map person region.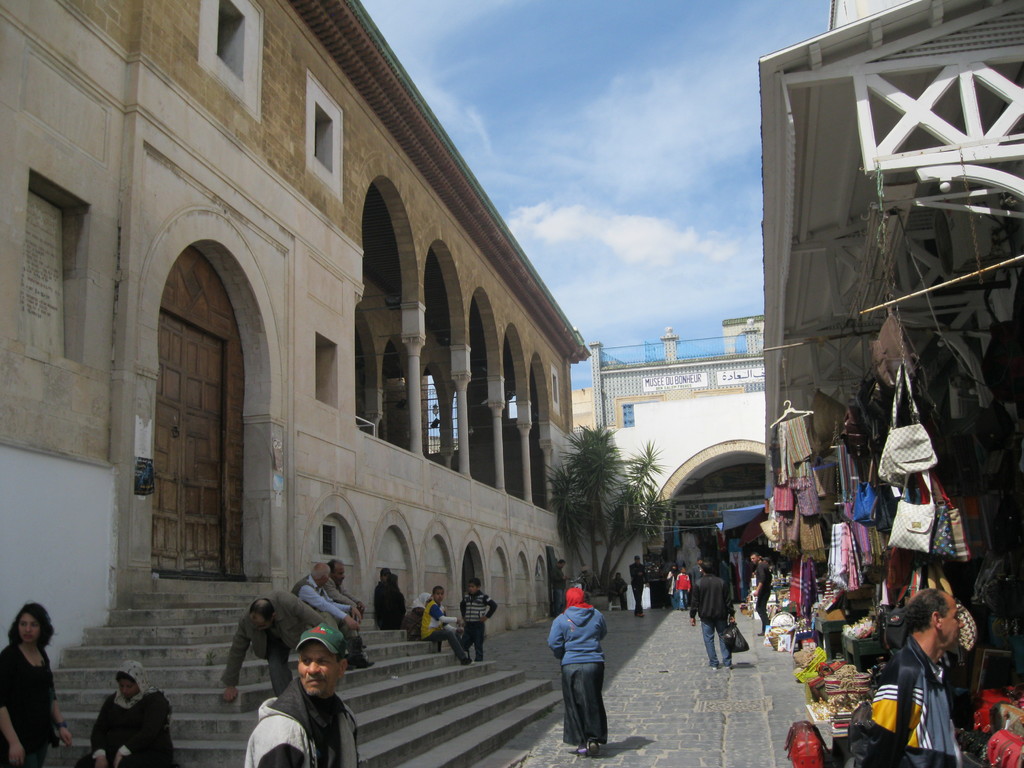
Mapped to pyautogui.locateOnScreen(321, 563, 360, 623).
